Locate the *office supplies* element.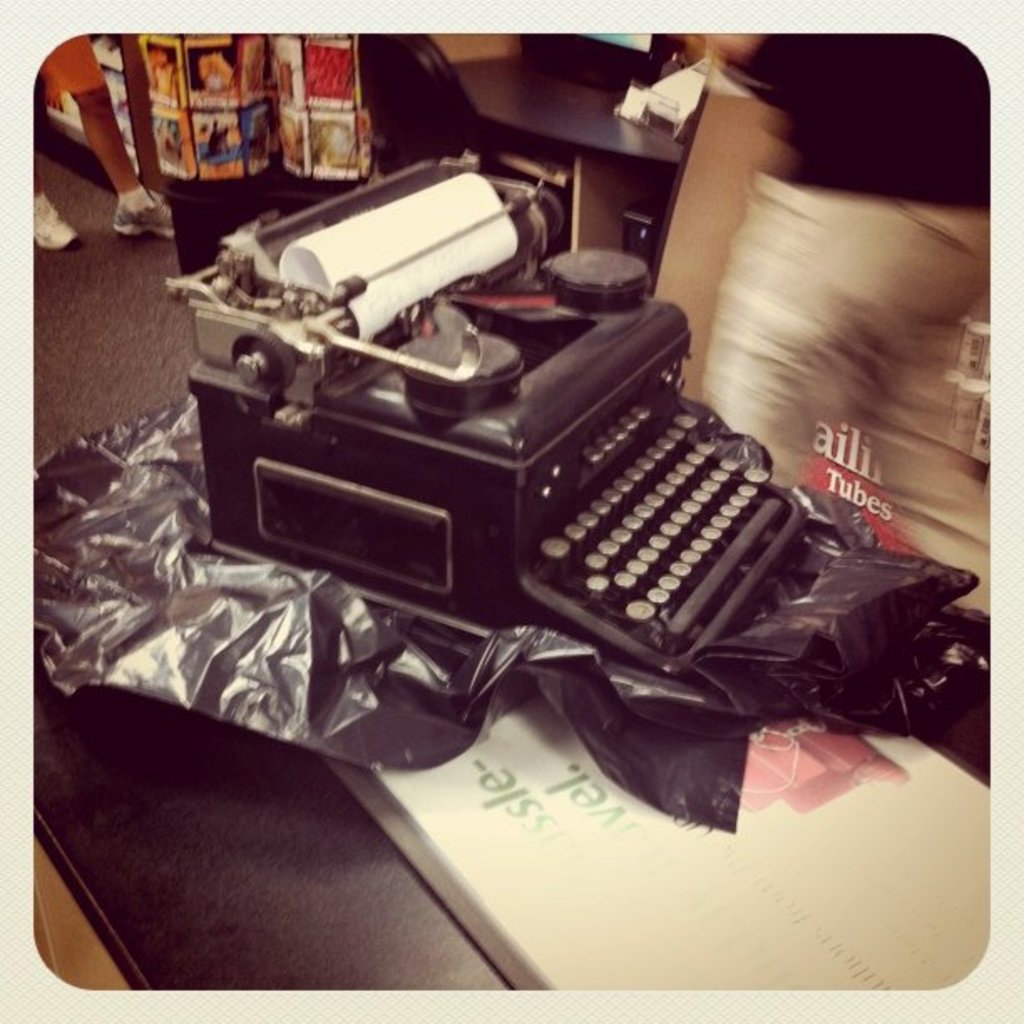
Element bbox: [104, 25, 373, 167].
